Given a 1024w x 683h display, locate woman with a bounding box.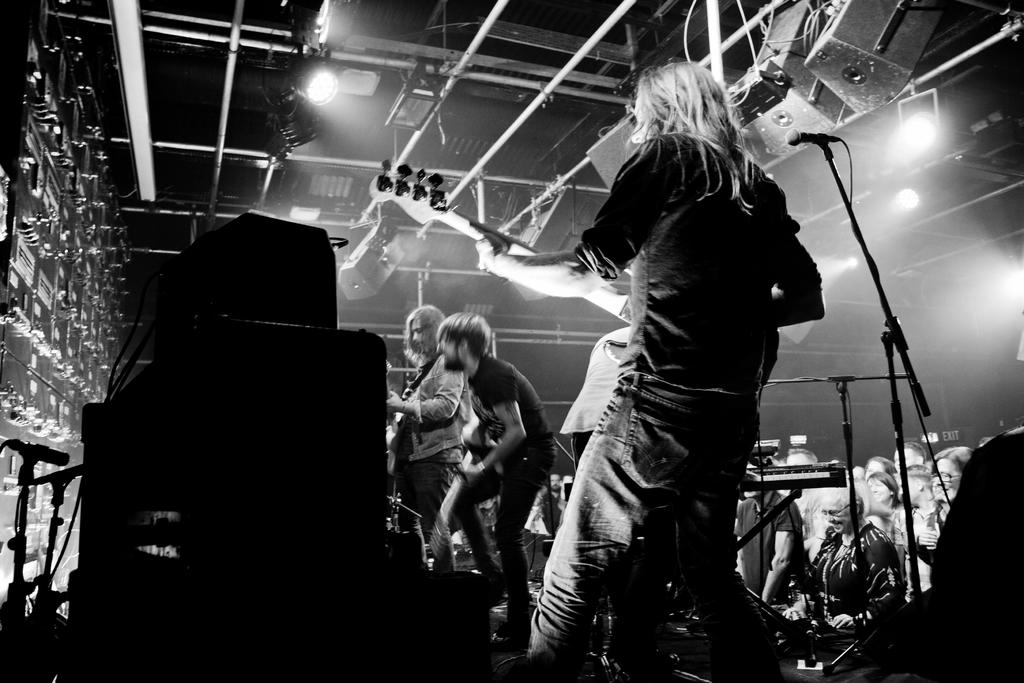
Located: <box>783,483,906,627</box>.
